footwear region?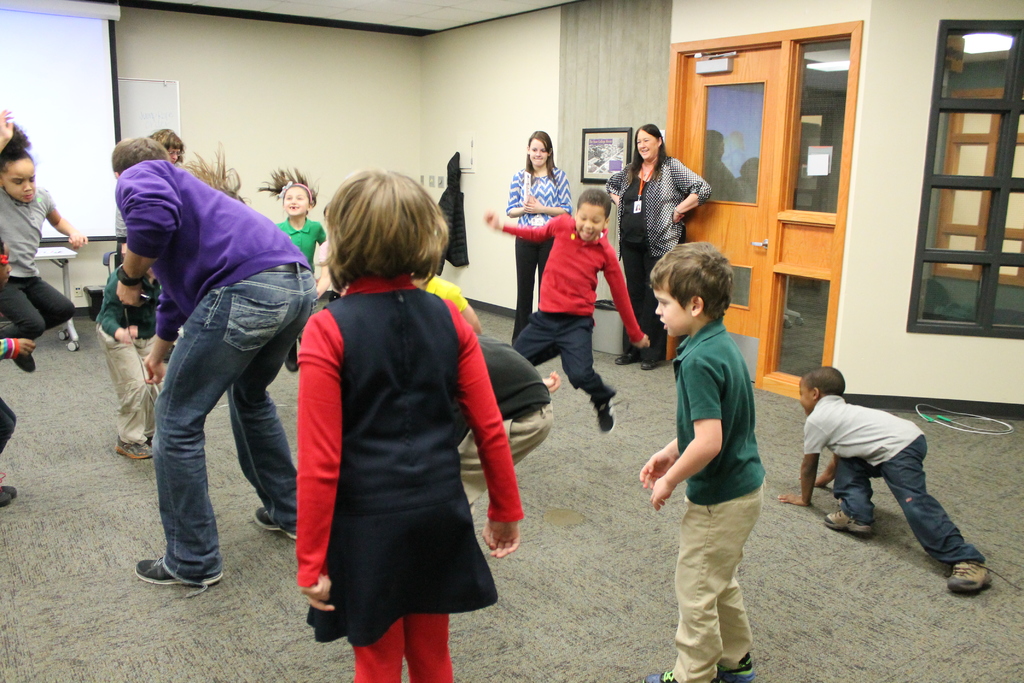
bbox=[824, 513, 869, 539]
